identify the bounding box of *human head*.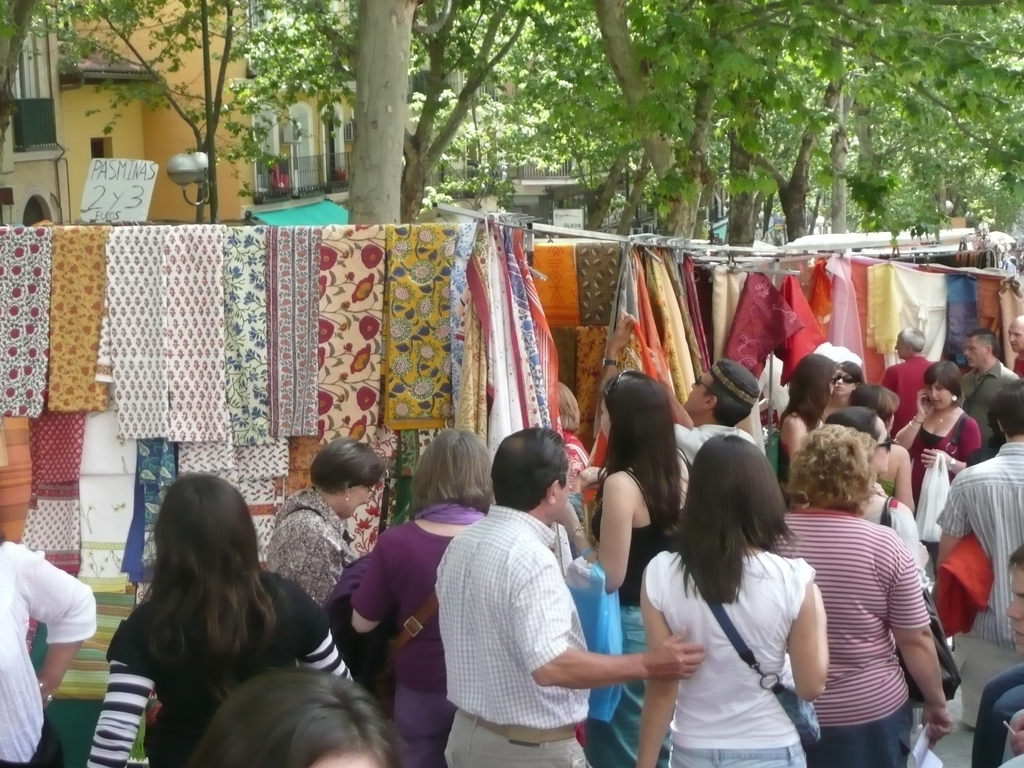
l=816, t=405, r=887, b=446.
